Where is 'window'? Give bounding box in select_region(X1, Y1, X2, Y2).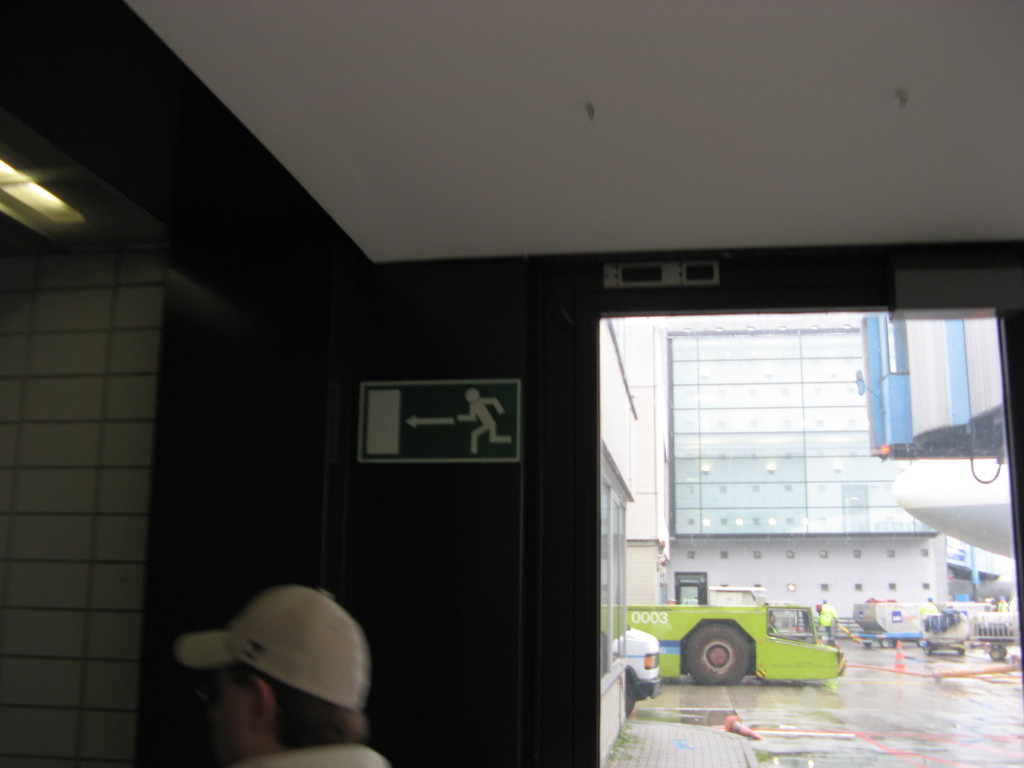
select_region(918, 544, 933, 557).
